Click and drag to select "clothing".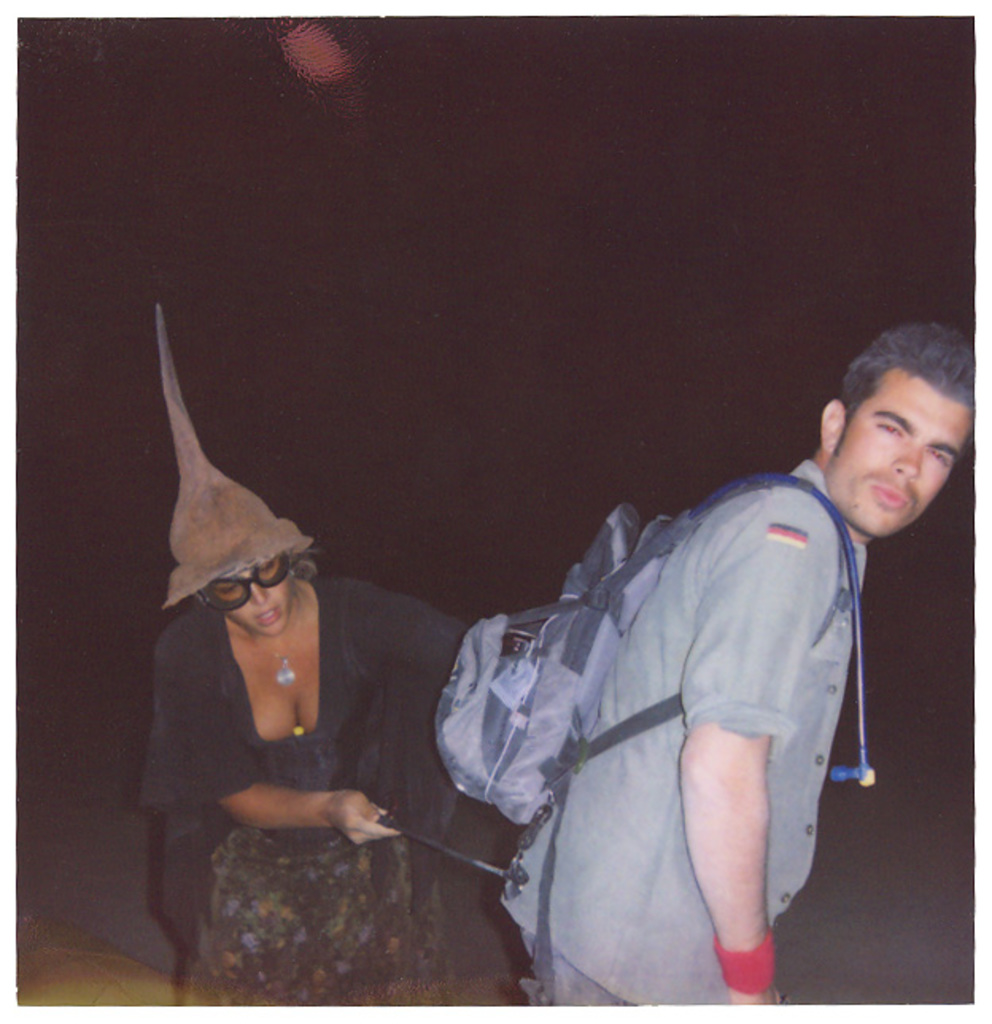
Selection: 135 576 463 964.
